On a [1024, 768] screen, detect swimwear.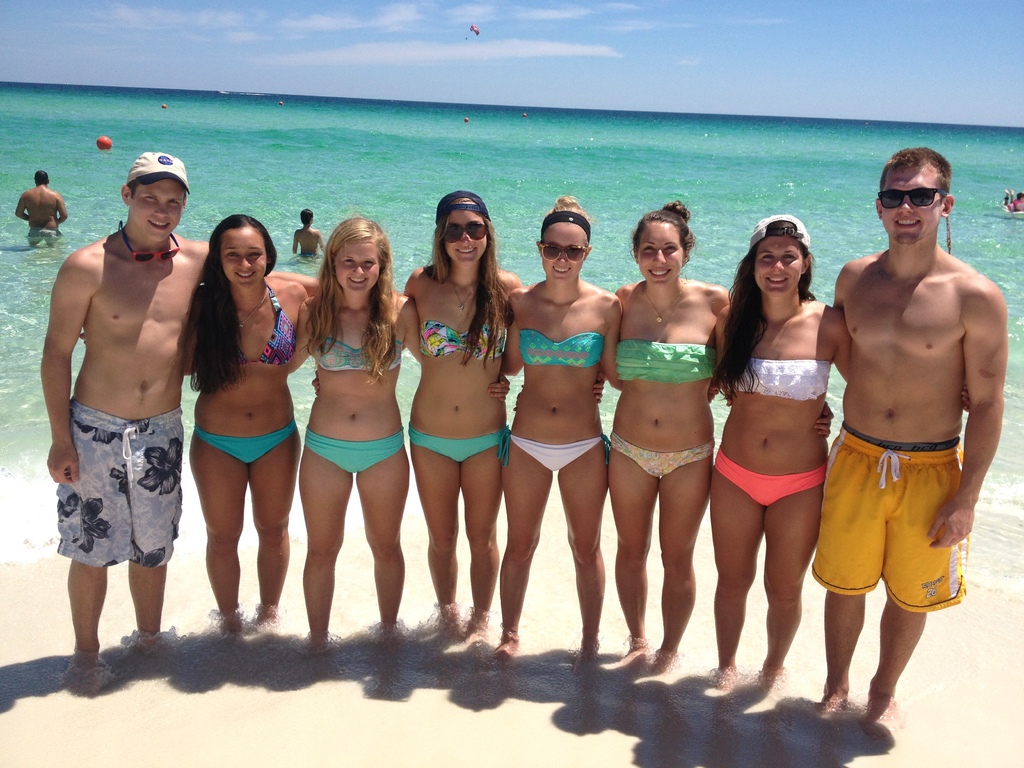
select_region(56, 395, 186, 573).
